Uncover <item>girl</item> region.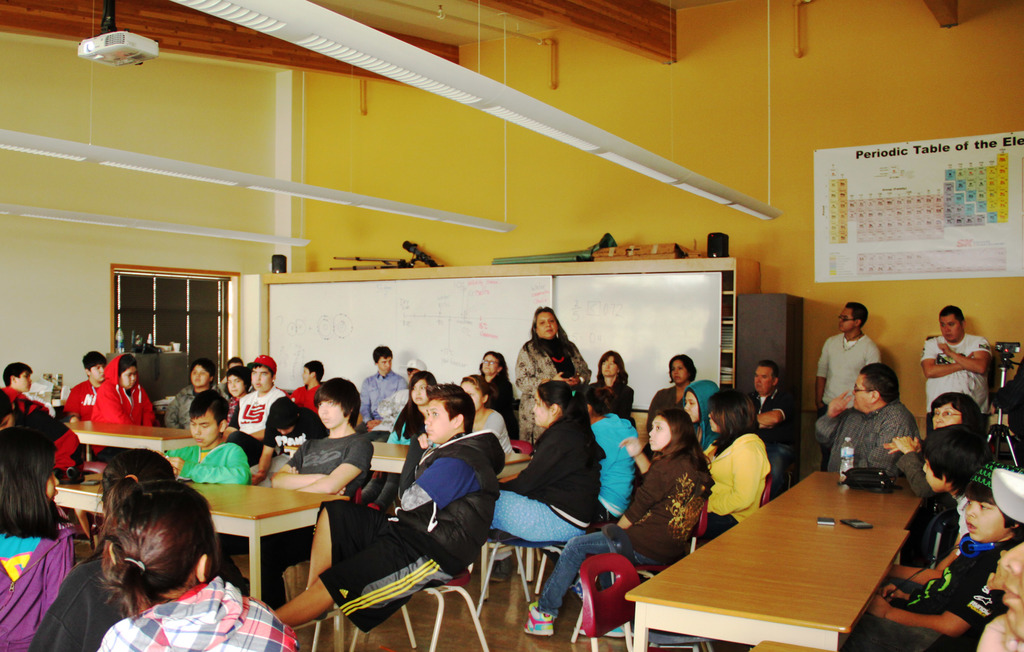
Uncovered: Rect(459, 371, 514, 457).
